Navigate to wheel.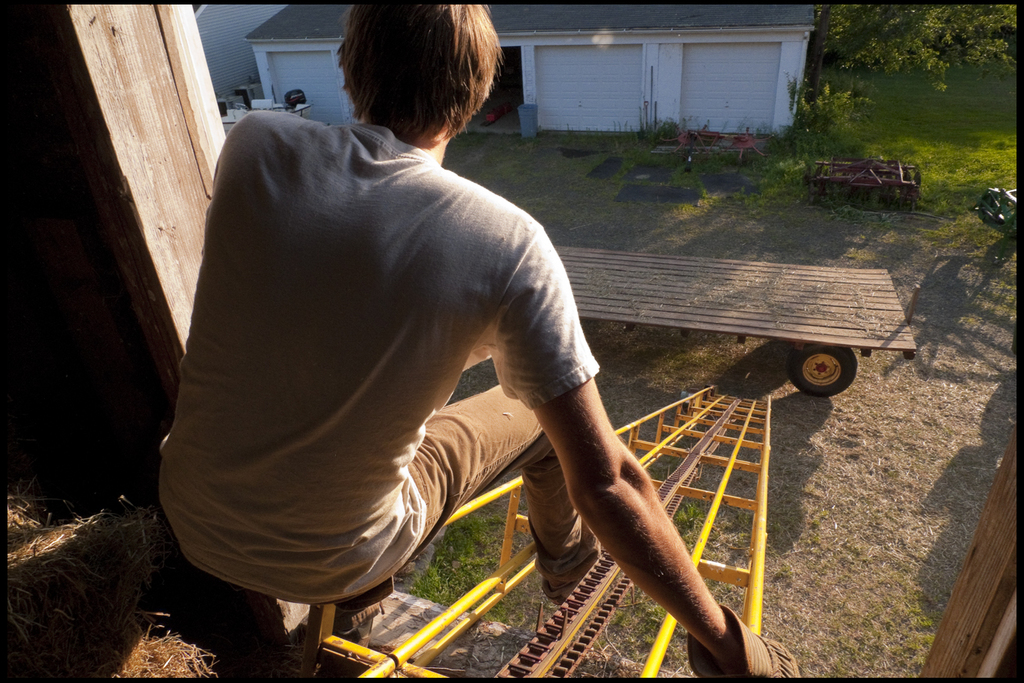
Navigation target: {"x1": 800, "y1": 334, "x2": 873, "y2": 401}.
